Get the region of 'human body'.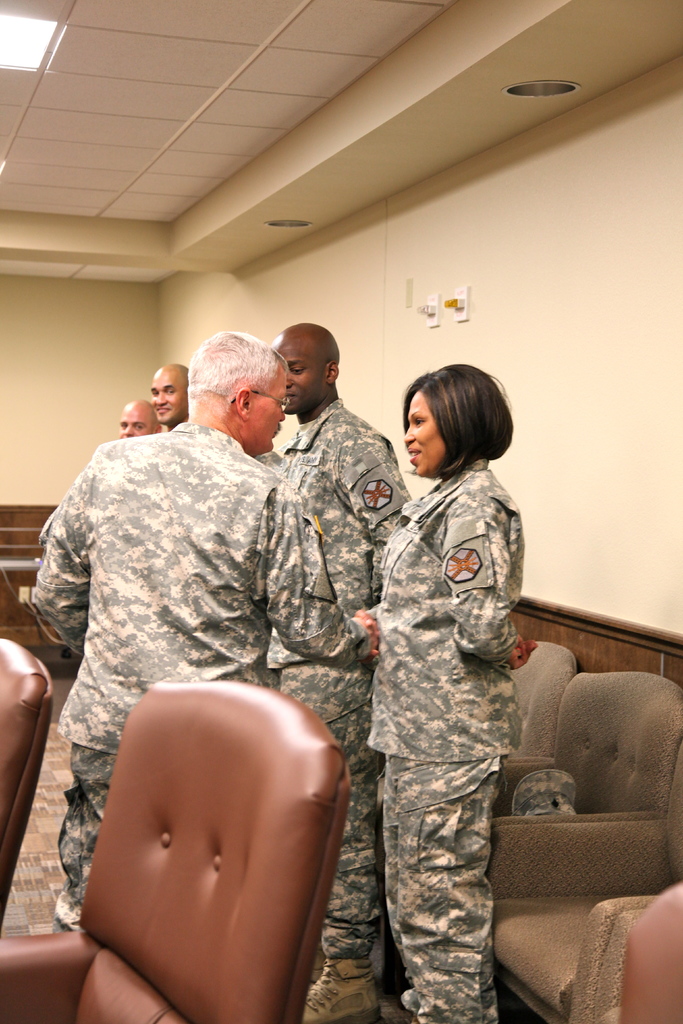
box=[7, 313, 407, 1018].
